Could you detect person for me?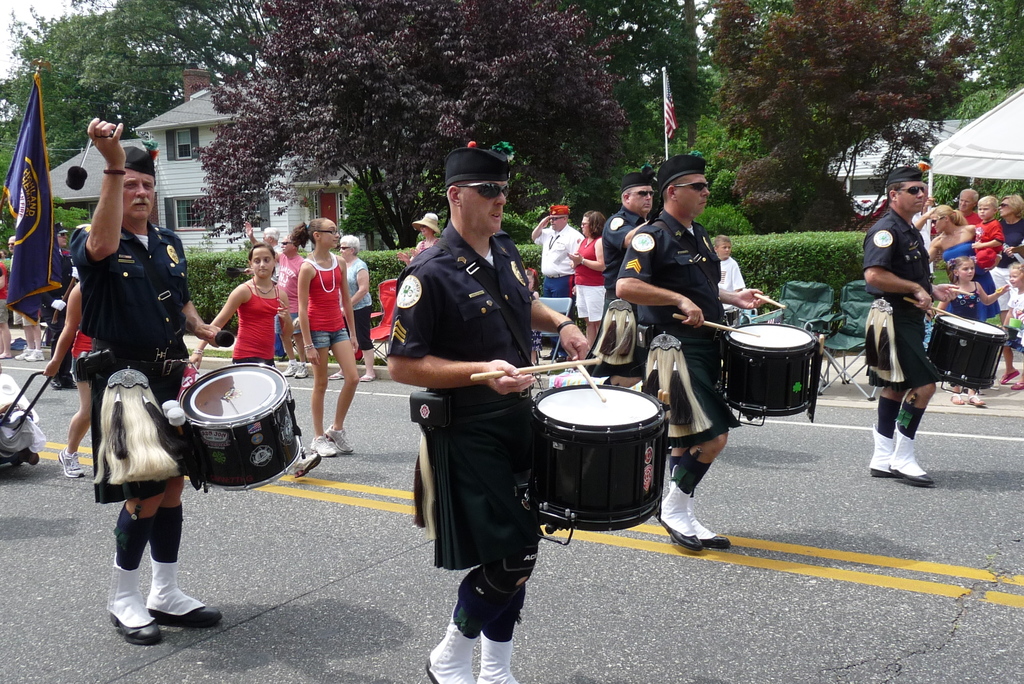
Detection result: (x1=930, y1=205, x2=1000, y2=322).
